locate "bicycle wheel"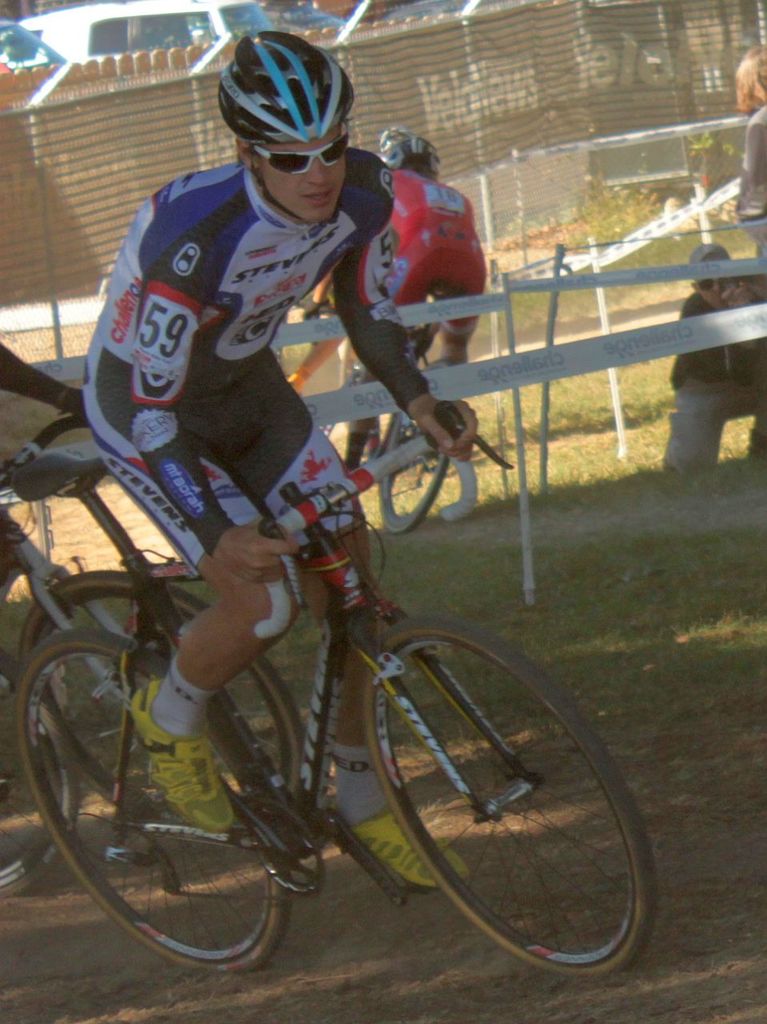
select_region(351, 607, 661, 973)
